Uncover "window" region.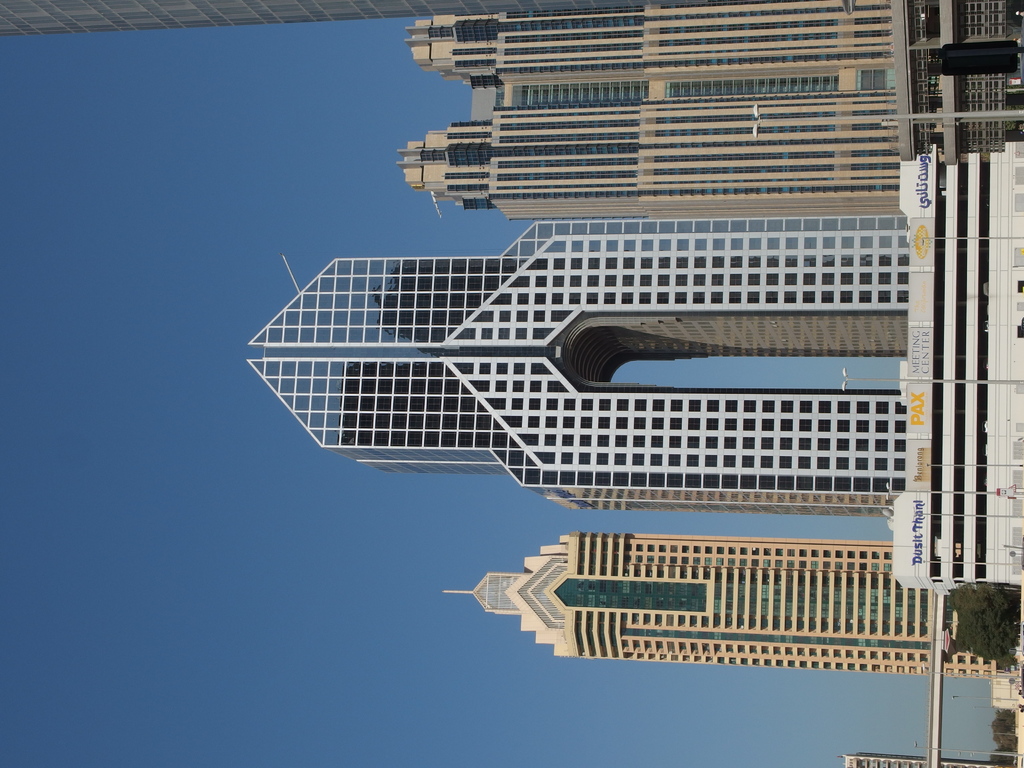
Uncovered: 544:240:566:253.
